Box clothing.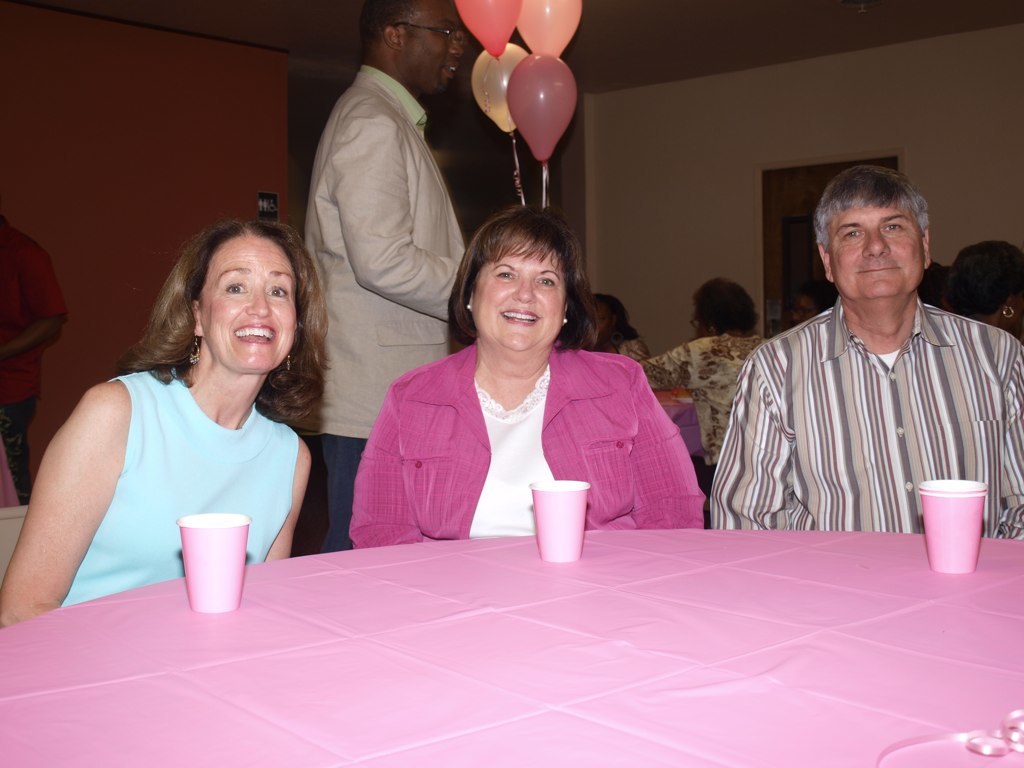
{"left": 723, "top": 262, "right": 1000, "bottom": 550}.
